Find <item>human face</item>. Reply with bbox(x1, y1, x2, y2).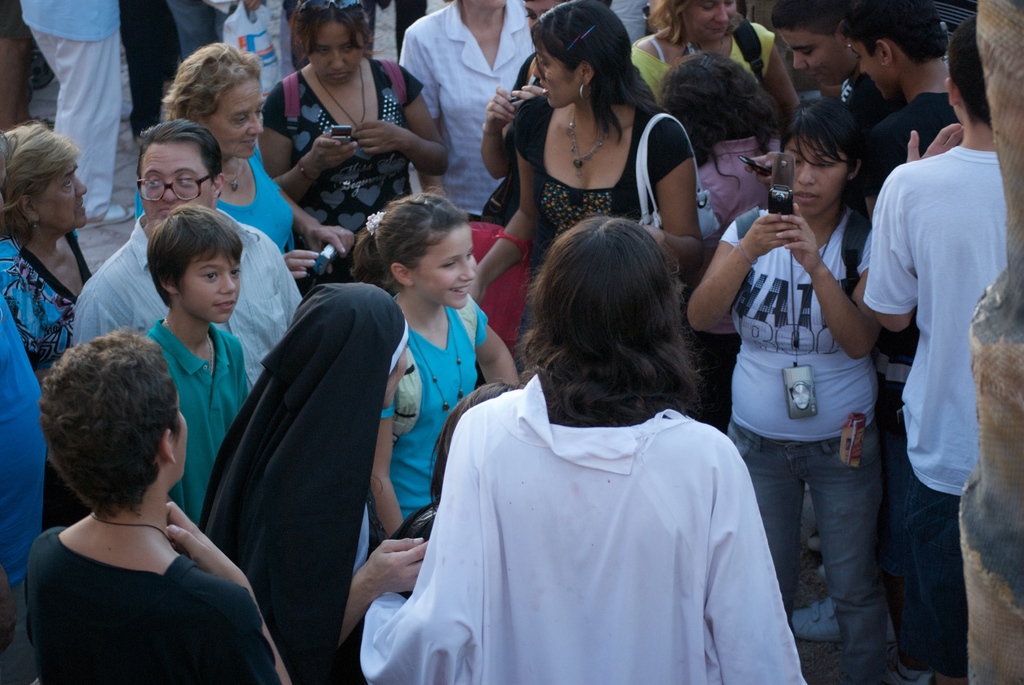
bbox(781, 131, 843, 218).
